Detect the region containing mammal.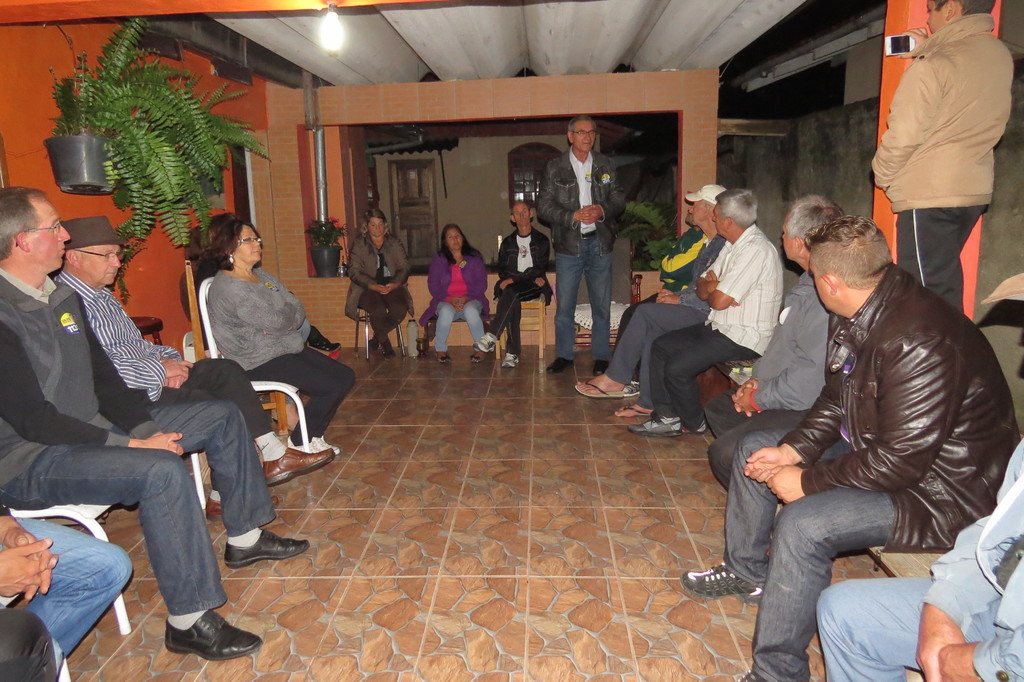
199,220,360,453.
